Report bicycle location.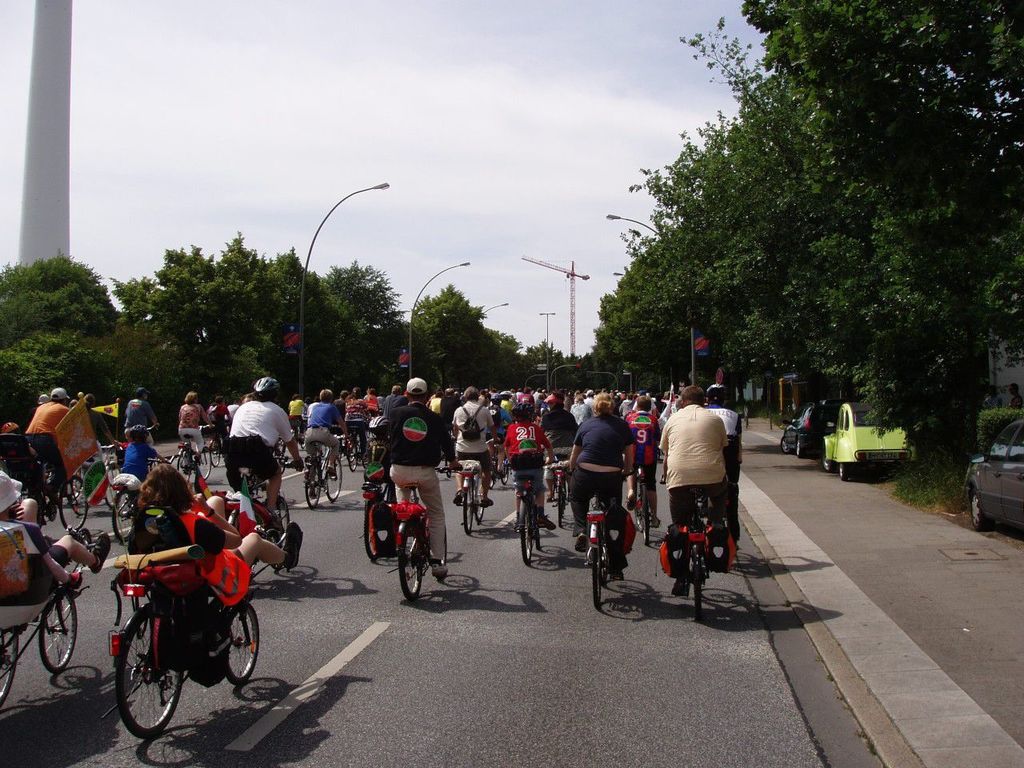
Report: 306,435,346,509.
